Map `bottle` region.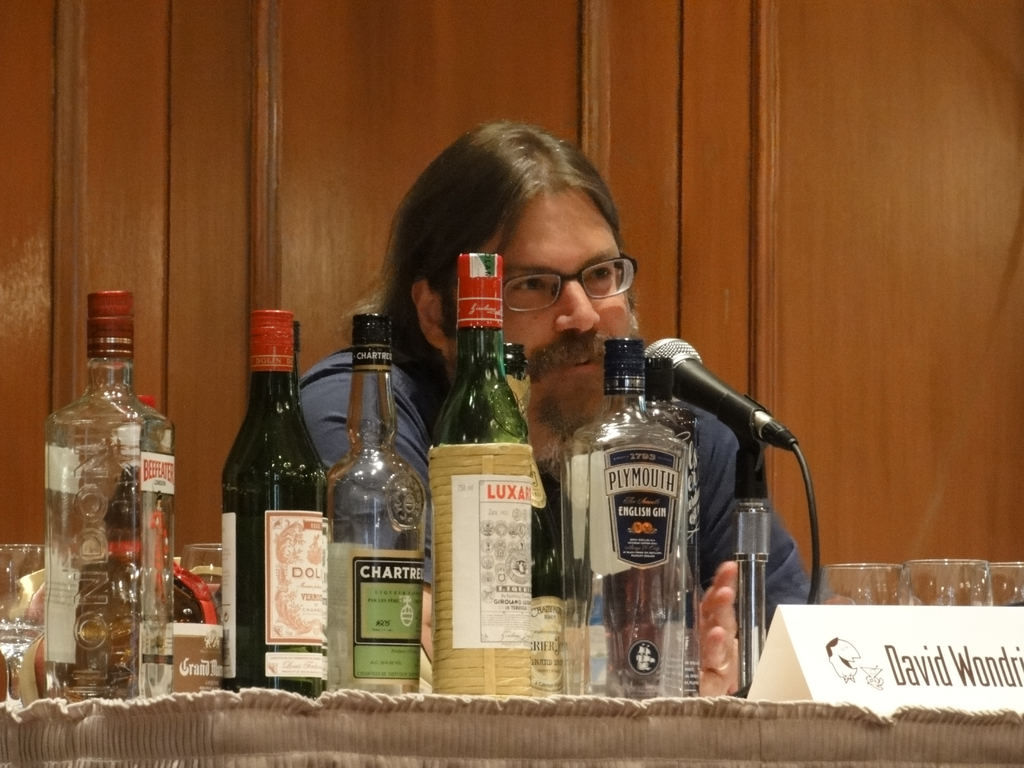
Mapped to {"x1": 562, "y1": 338, "x2": 691, "y2": 707}.
